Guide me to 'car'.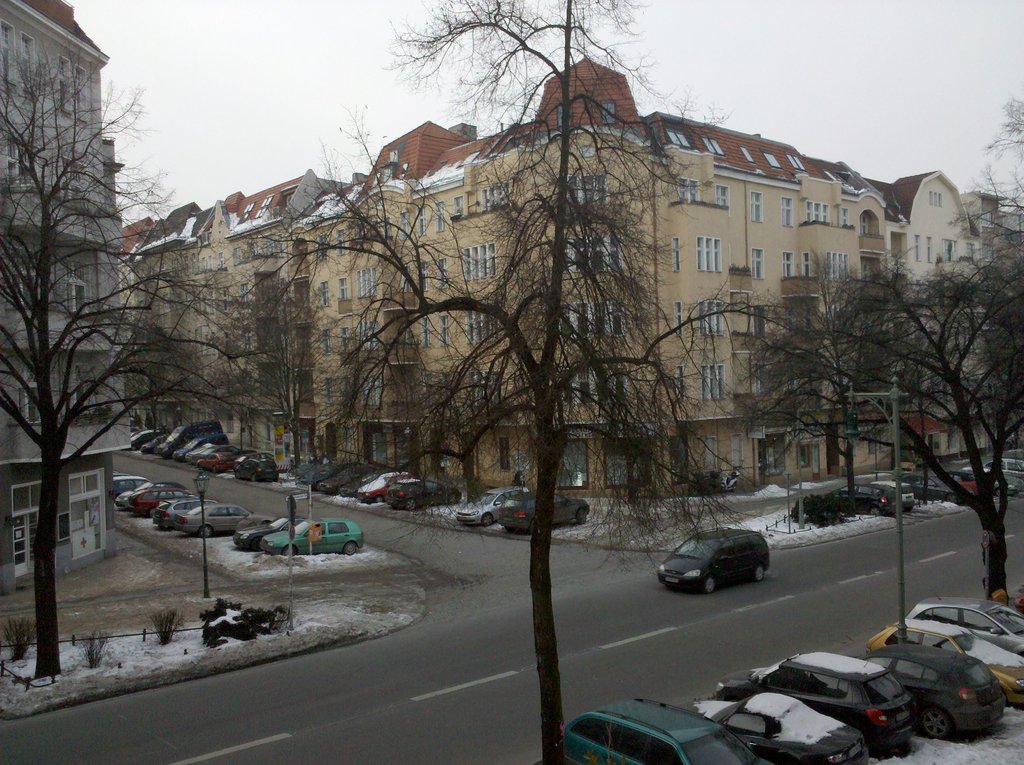
Guidance: bbox=[826, 485, 893, 519].
